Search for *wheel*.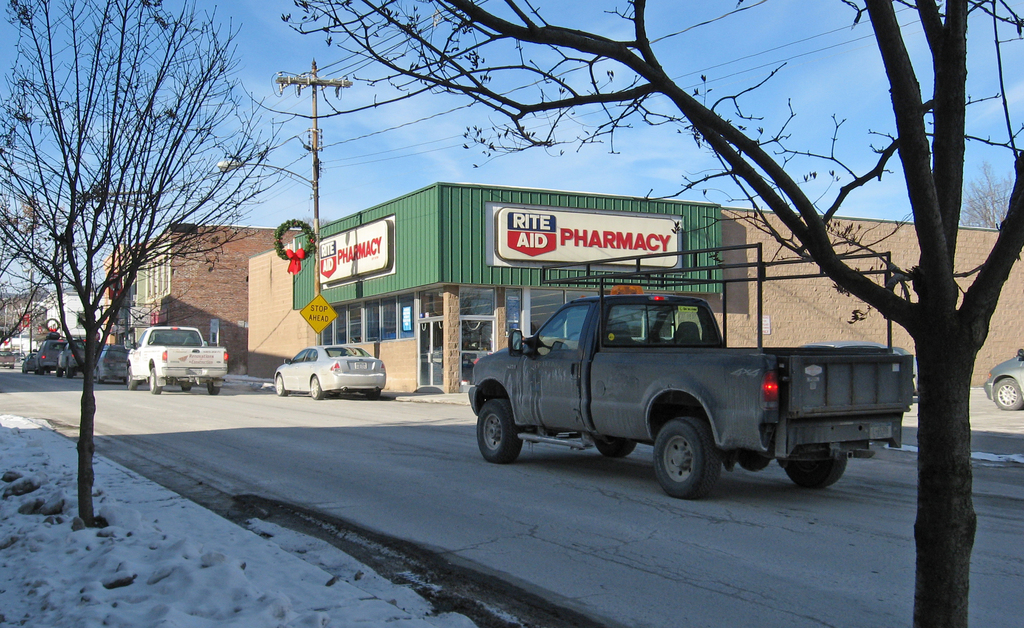
Found at [left=125, top=366, right=134, bottom=391].
